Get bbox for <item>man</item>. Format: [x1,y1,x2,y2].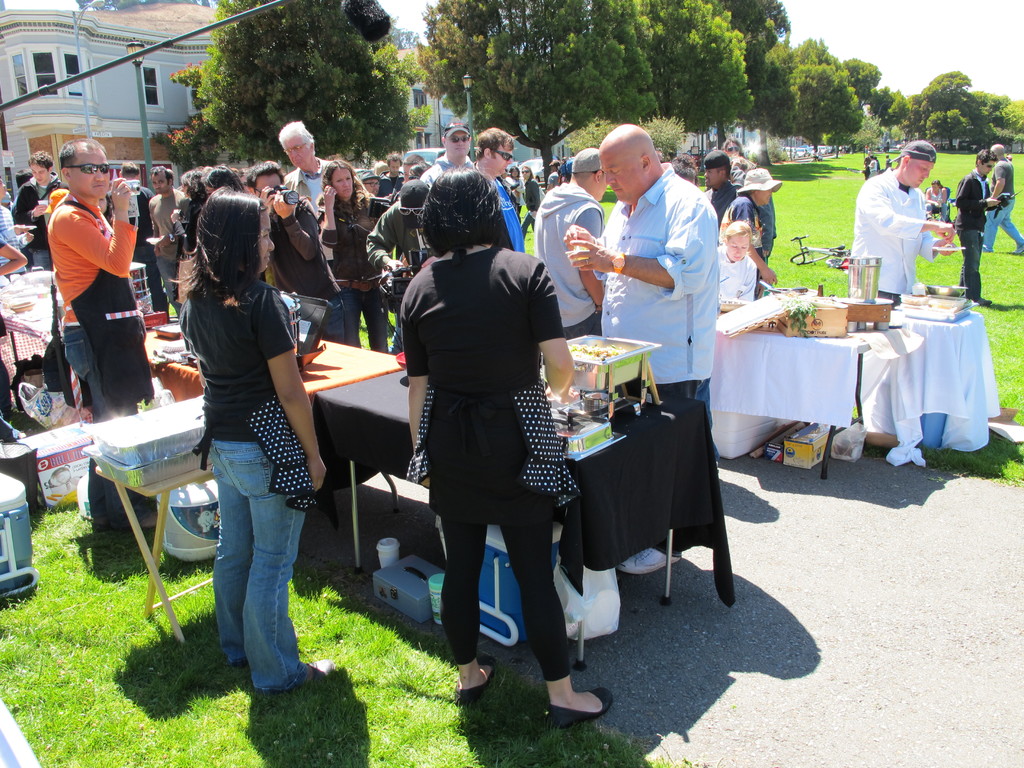
[376,153,403,197].
